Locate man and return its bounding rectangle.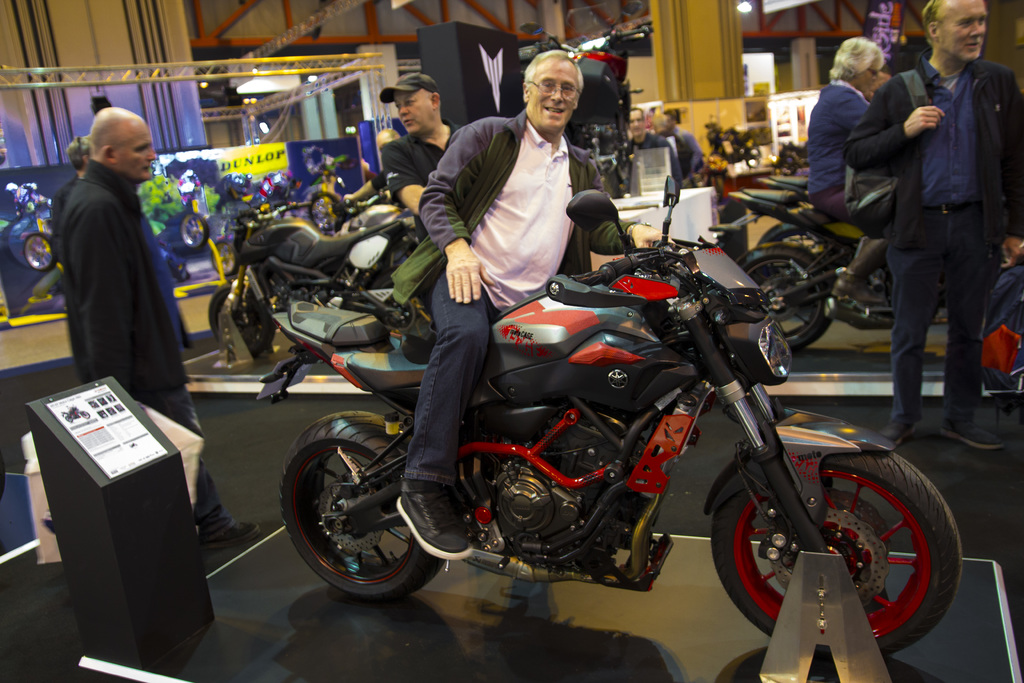
bbox=(51, 136, 94, 226).
